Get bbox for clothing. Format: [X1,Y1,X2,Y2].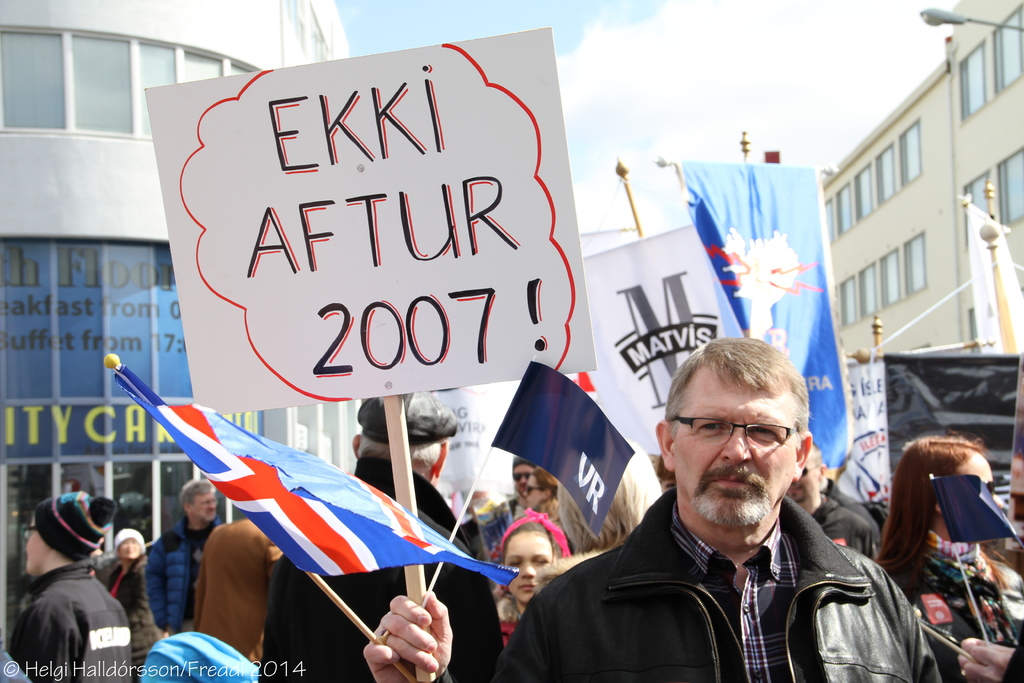
[148,521,230,636].
